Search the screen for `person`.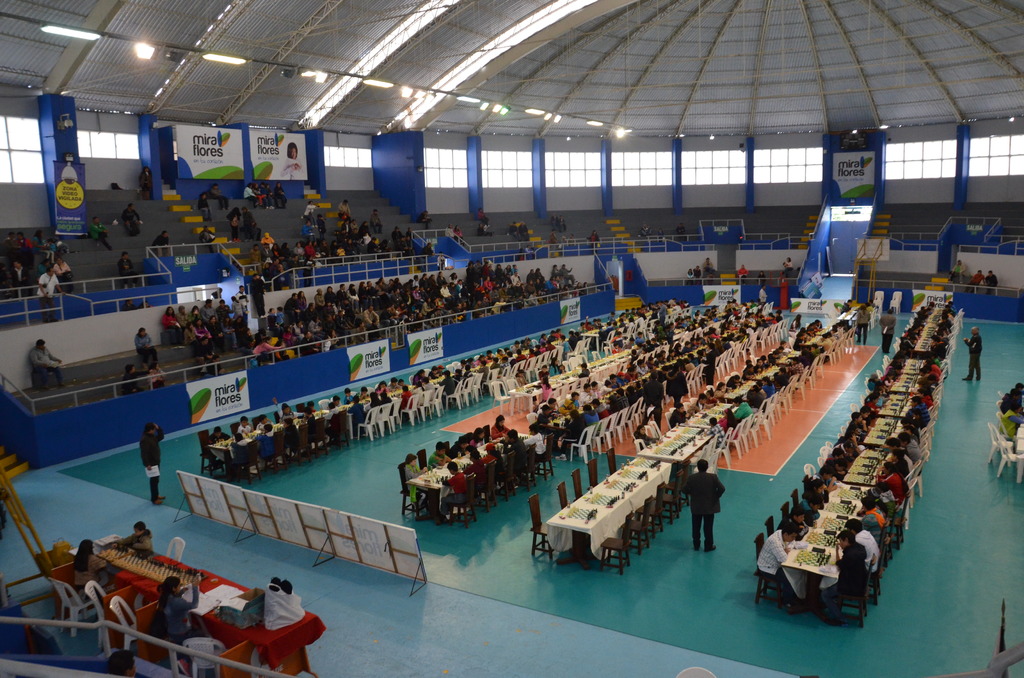
Found at region(116, 251, 138, 289).
